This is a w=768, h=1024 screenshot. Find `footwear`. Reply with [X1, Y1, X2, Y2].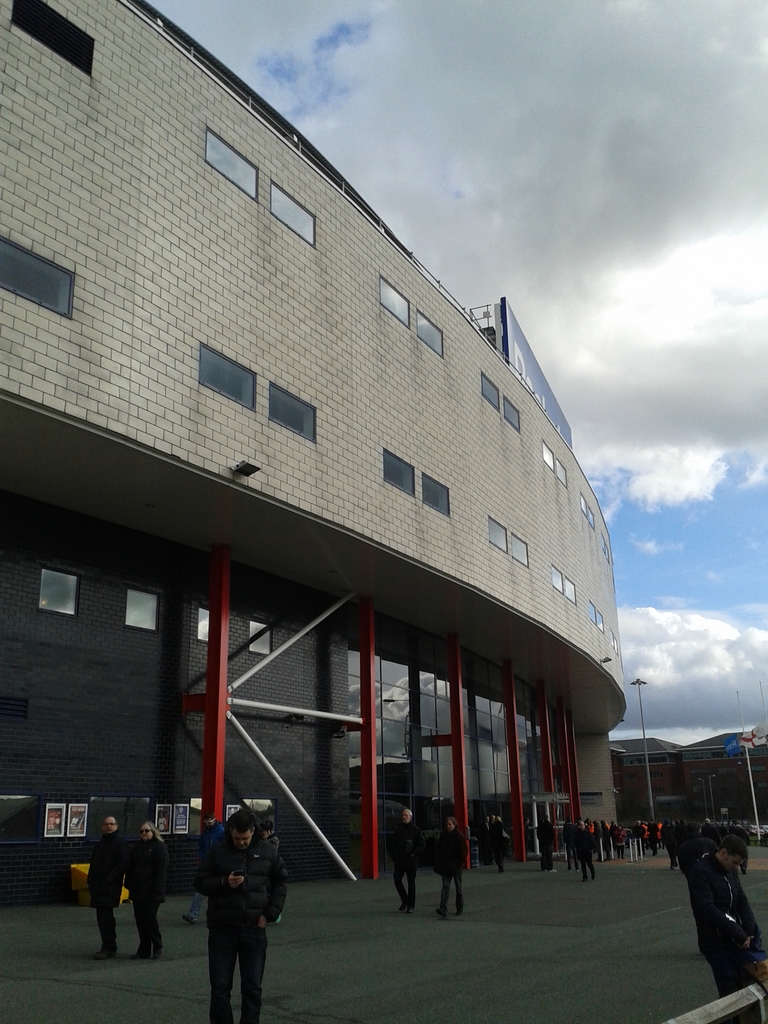
[399, 899, 408, 912].
